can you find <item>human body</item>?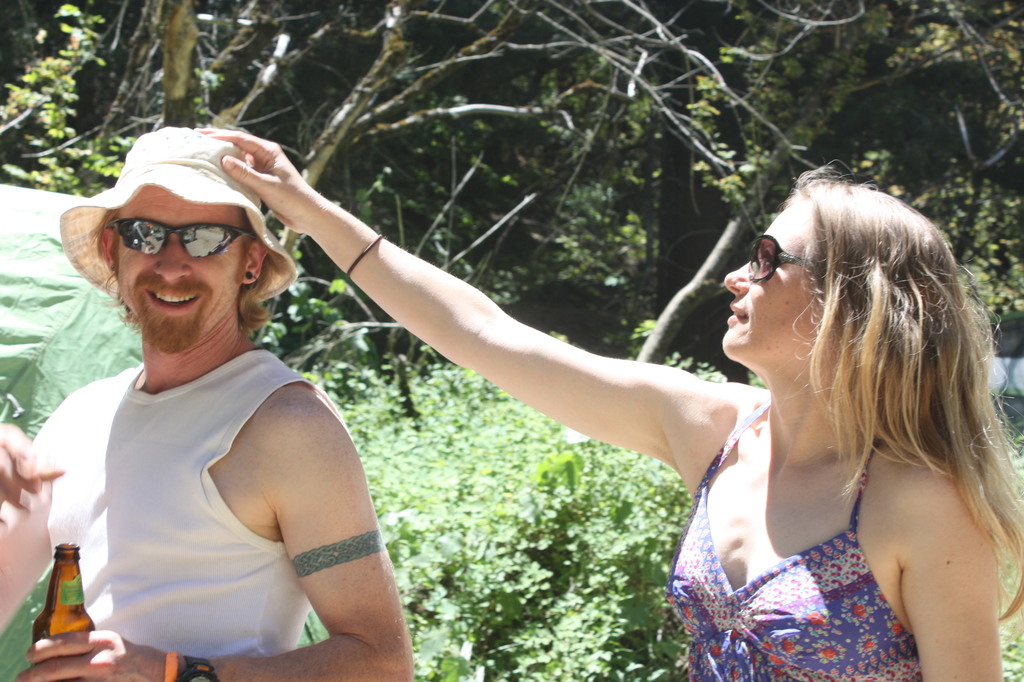
Yes, bounding box: 190:135:1011:681.
